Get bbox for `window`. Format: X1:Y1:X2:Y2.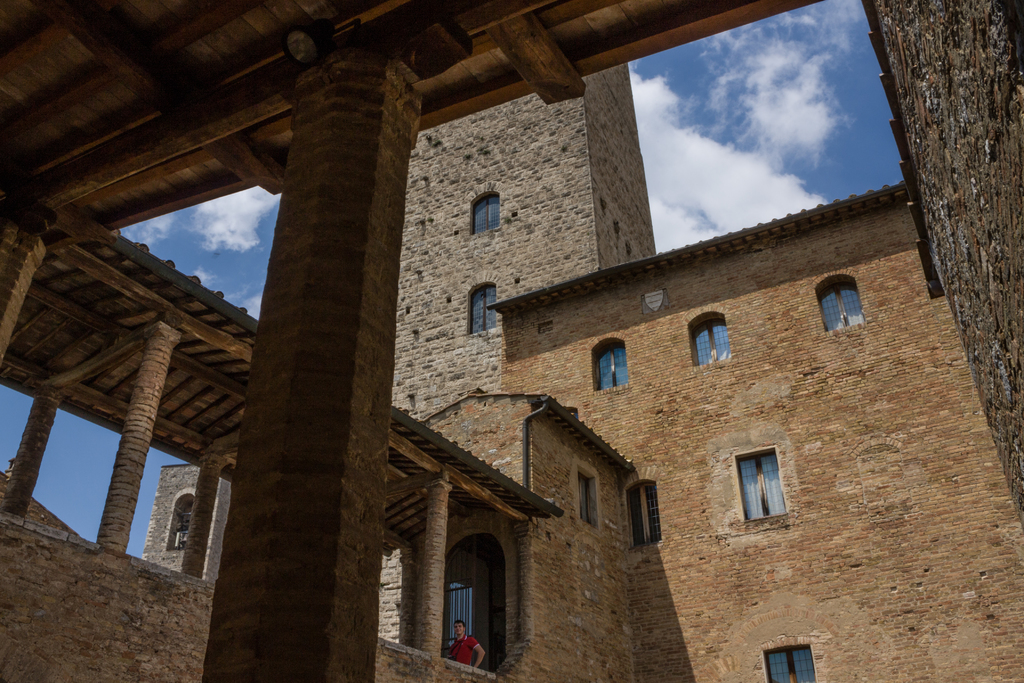
820:273:870:334.
